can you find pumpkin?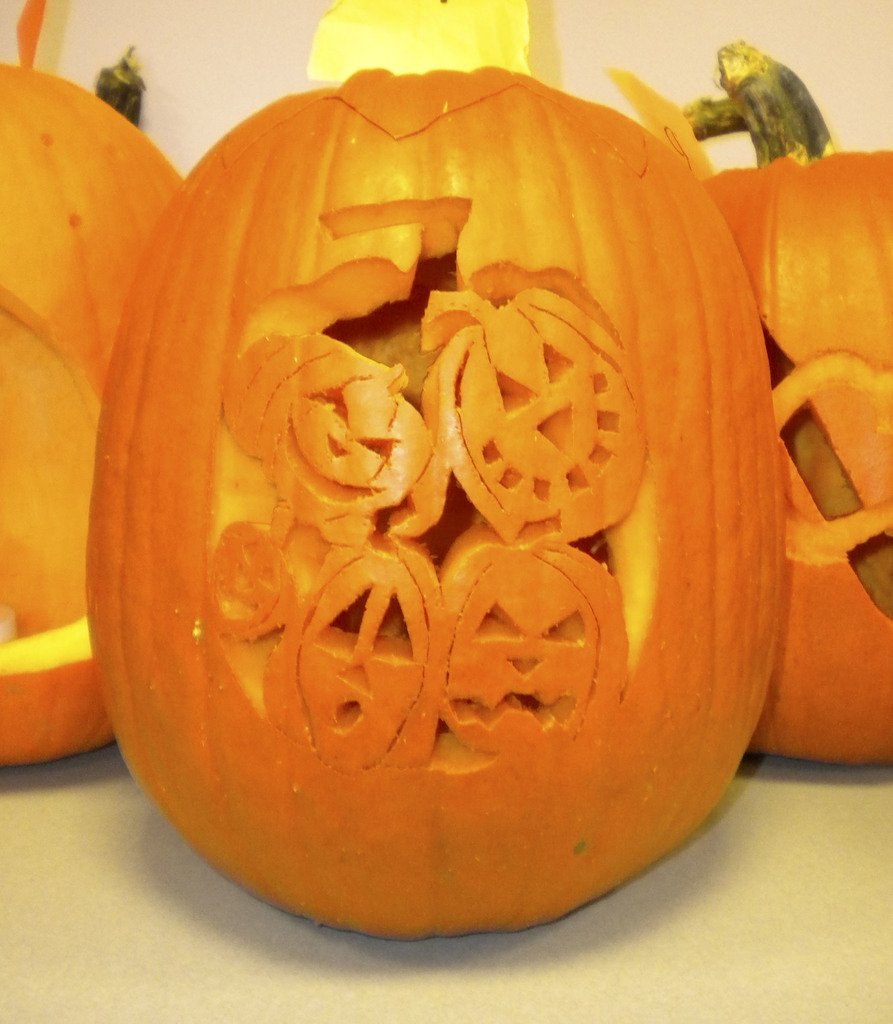
Yes, bounding box: rect(0, 56, 190, 772).
